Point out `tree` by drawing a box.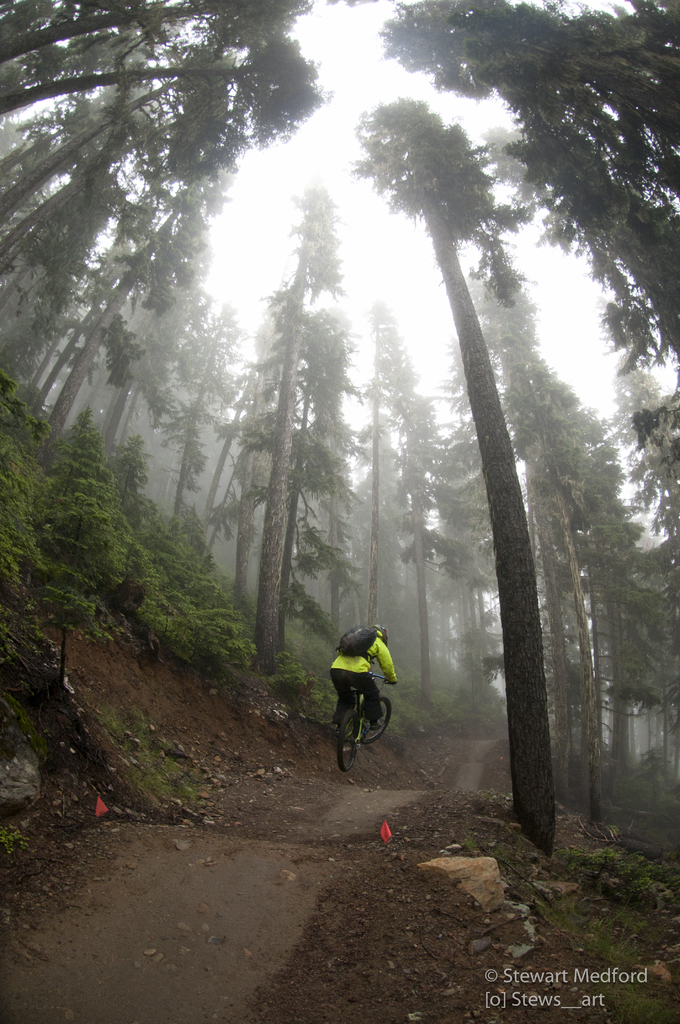
548/371/614/822.
